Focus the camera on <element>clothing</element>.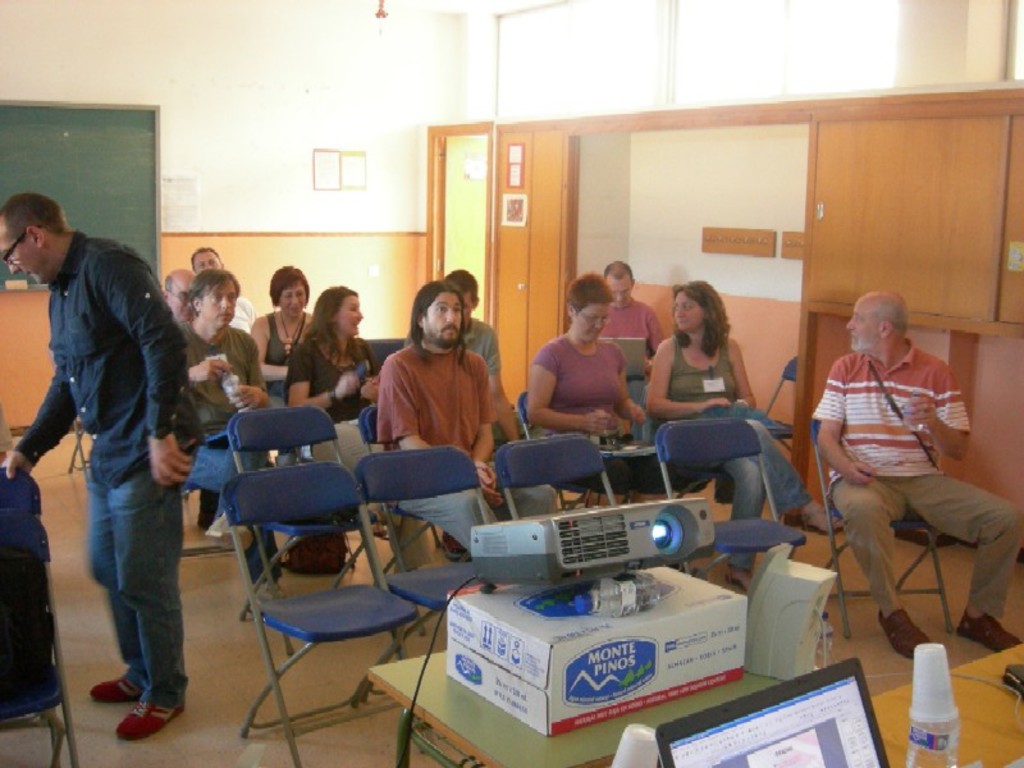
Focus region: (227,292,257,337).
